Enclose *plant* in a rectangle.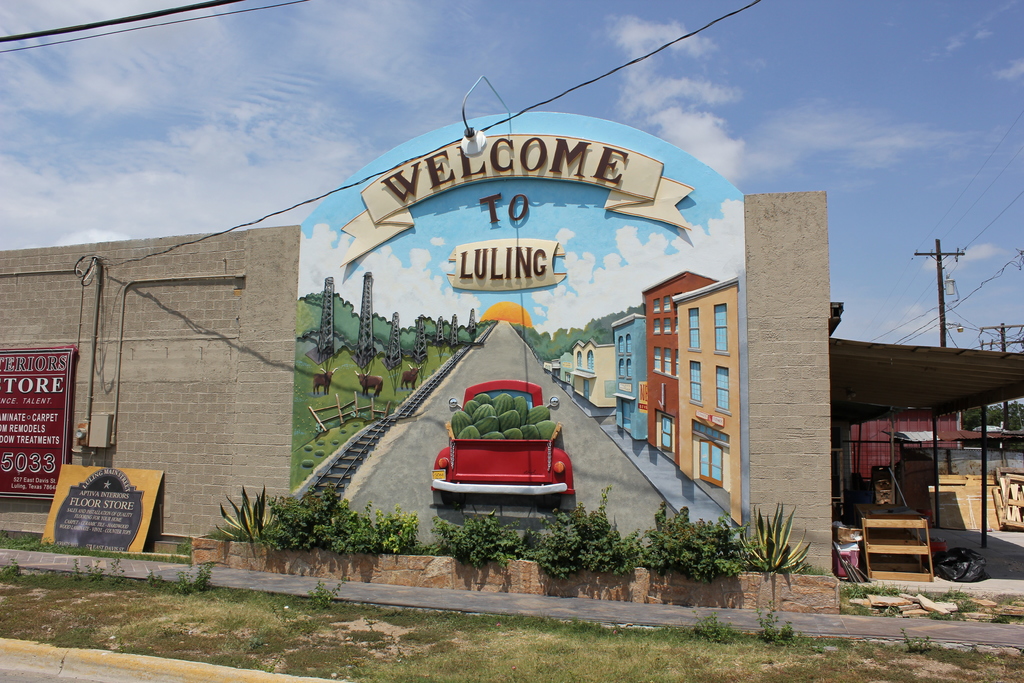
<bbox>993, 593, 1023, 605</bbox>.
